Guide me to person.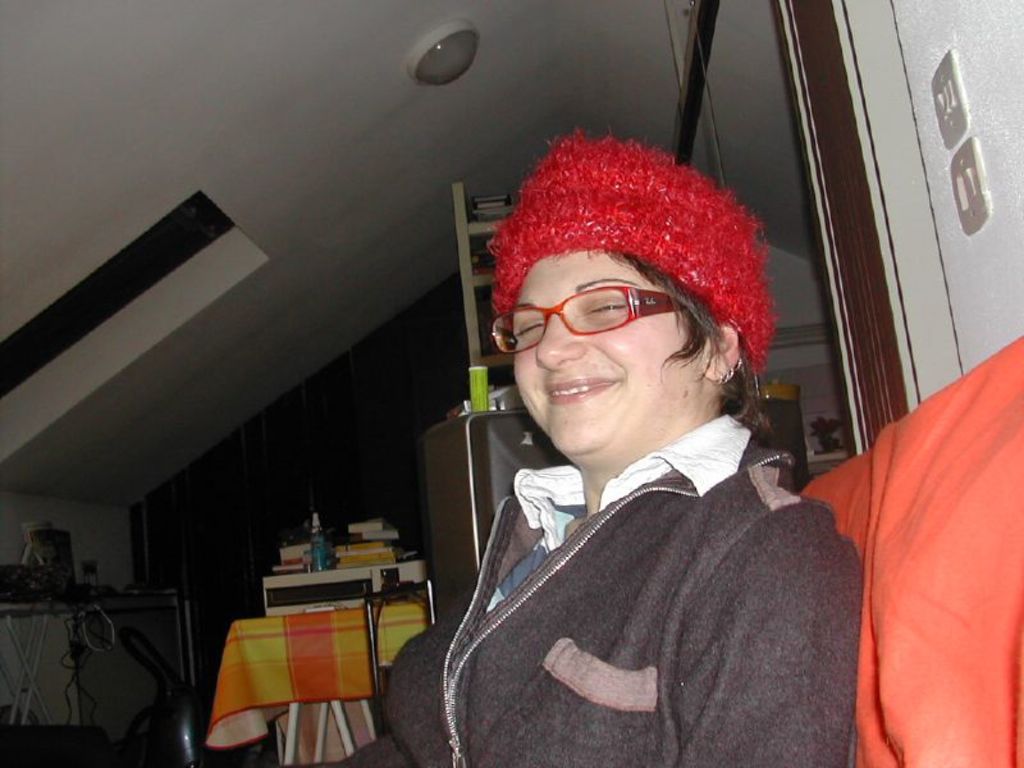
Guidance: (316,129,868,767).
